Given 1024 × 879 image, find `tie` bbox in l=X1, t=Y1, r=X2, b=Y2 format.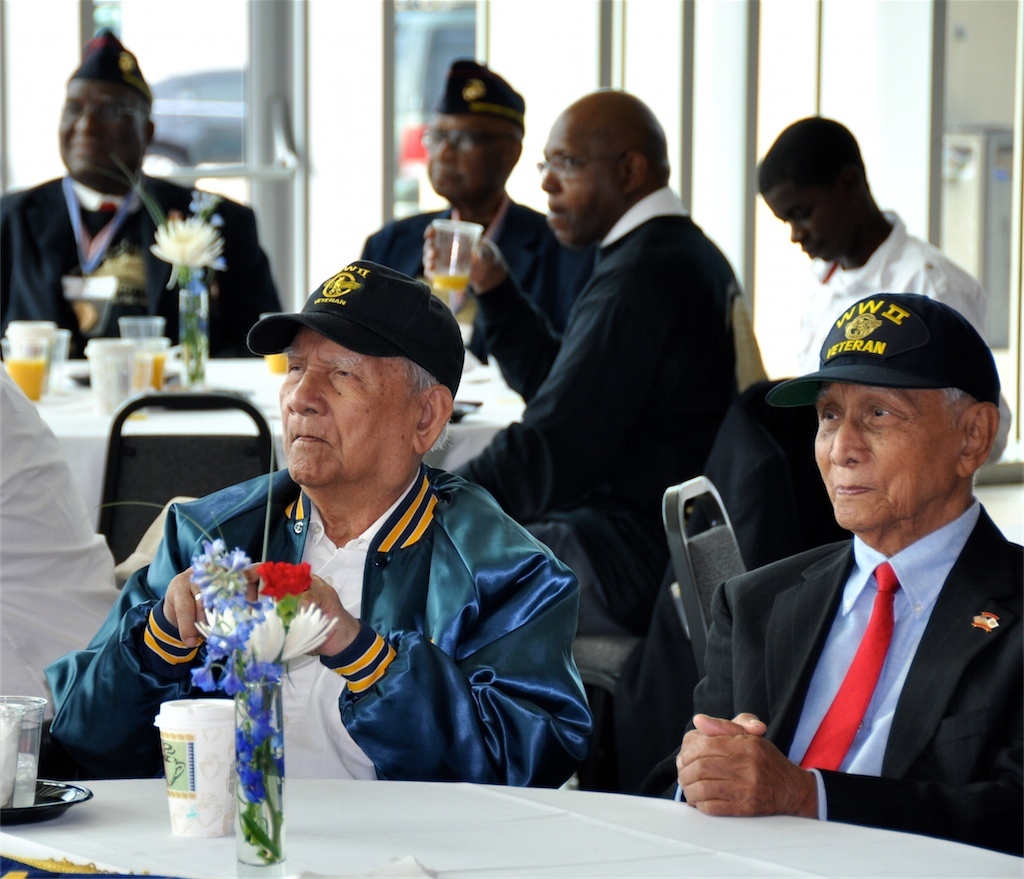
l=796, t=559, r=897, b=772.
